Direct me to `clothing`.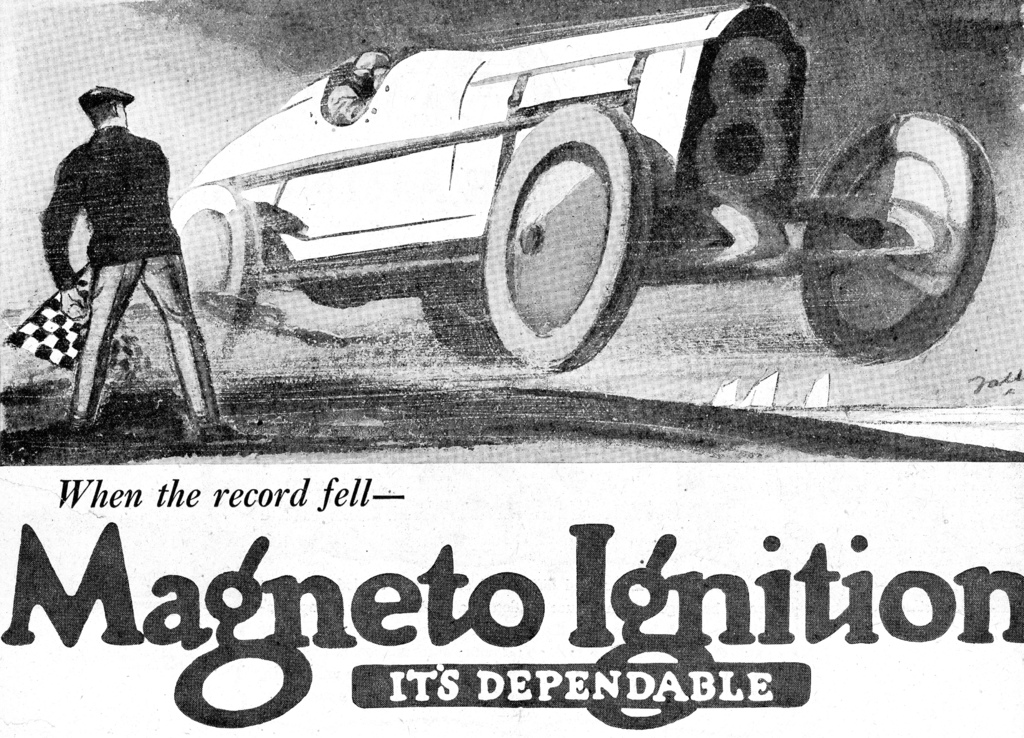
Direction: [324, 79, 368, 126].
